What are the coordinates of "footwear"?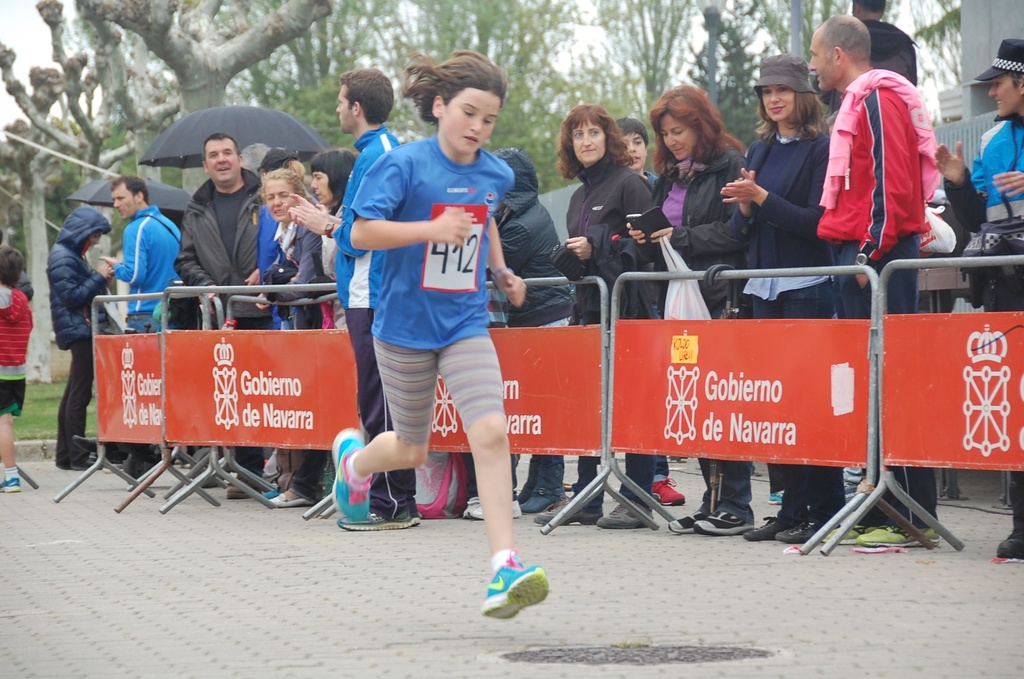
225/472/262/497.
